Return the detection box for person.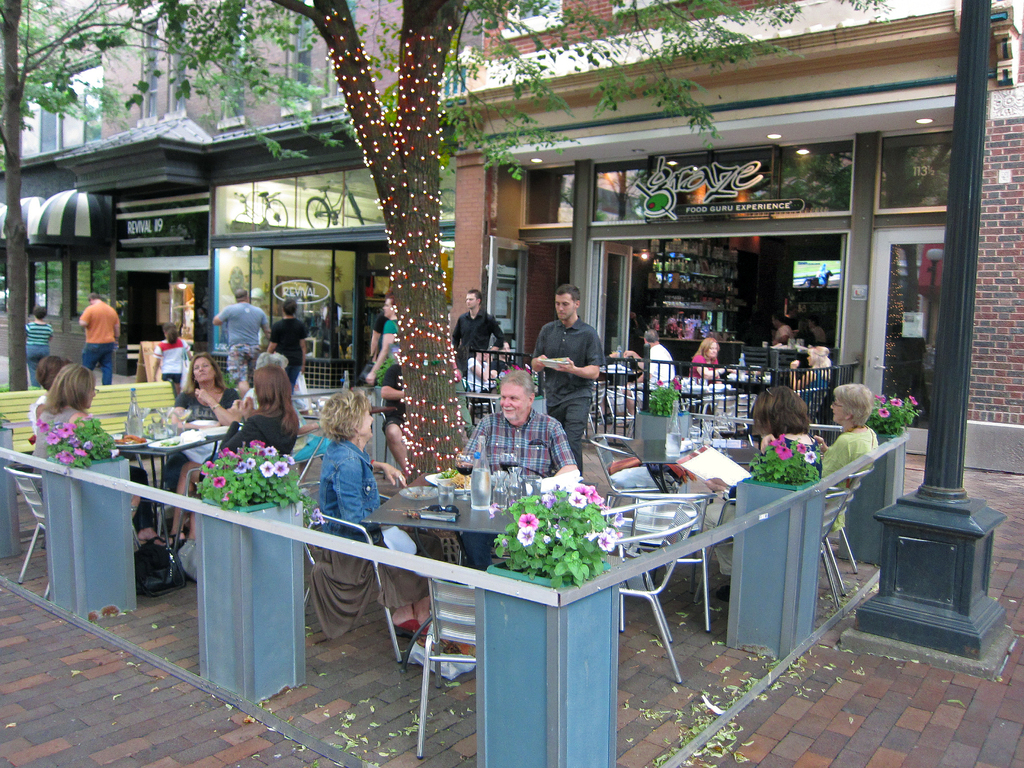
(left=617, top=331, right=675, bottom=426).
